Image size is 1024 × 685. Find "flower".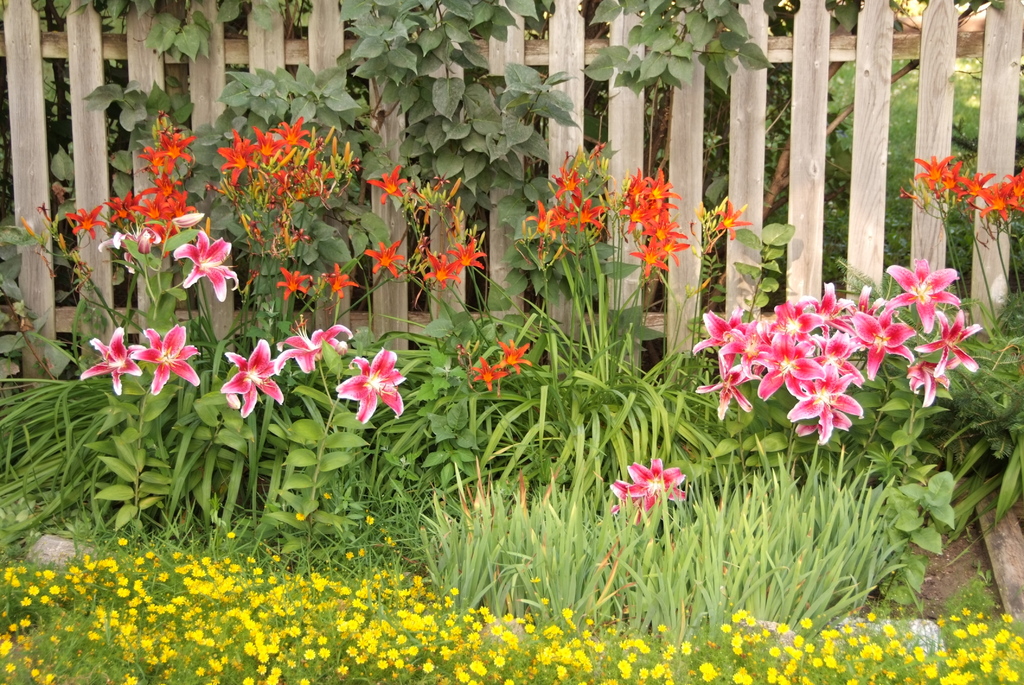
bbox(273, 312, 352, 376).
